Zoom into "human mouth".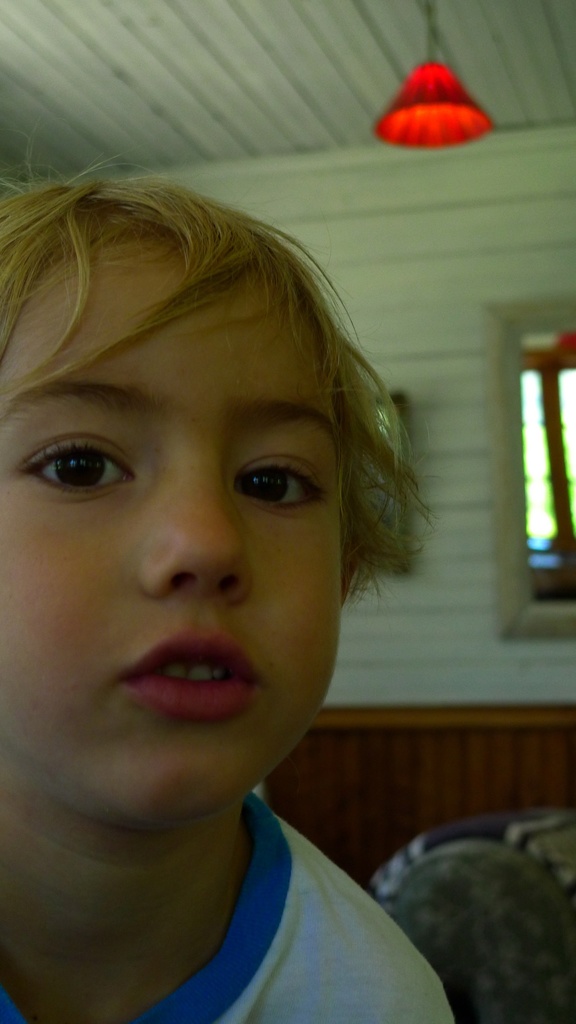
Zoom target: bbox=(111, 627, 266, 730).
